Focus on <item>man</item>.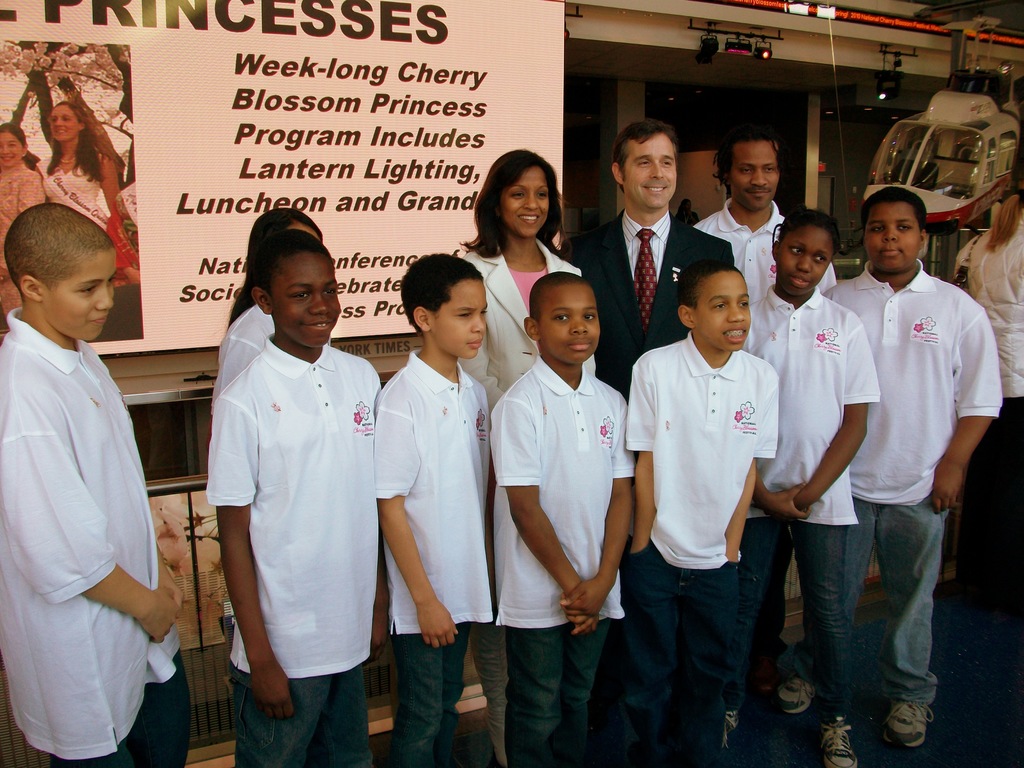
Focused at left=788, top=161, right=992, bottom=739.
